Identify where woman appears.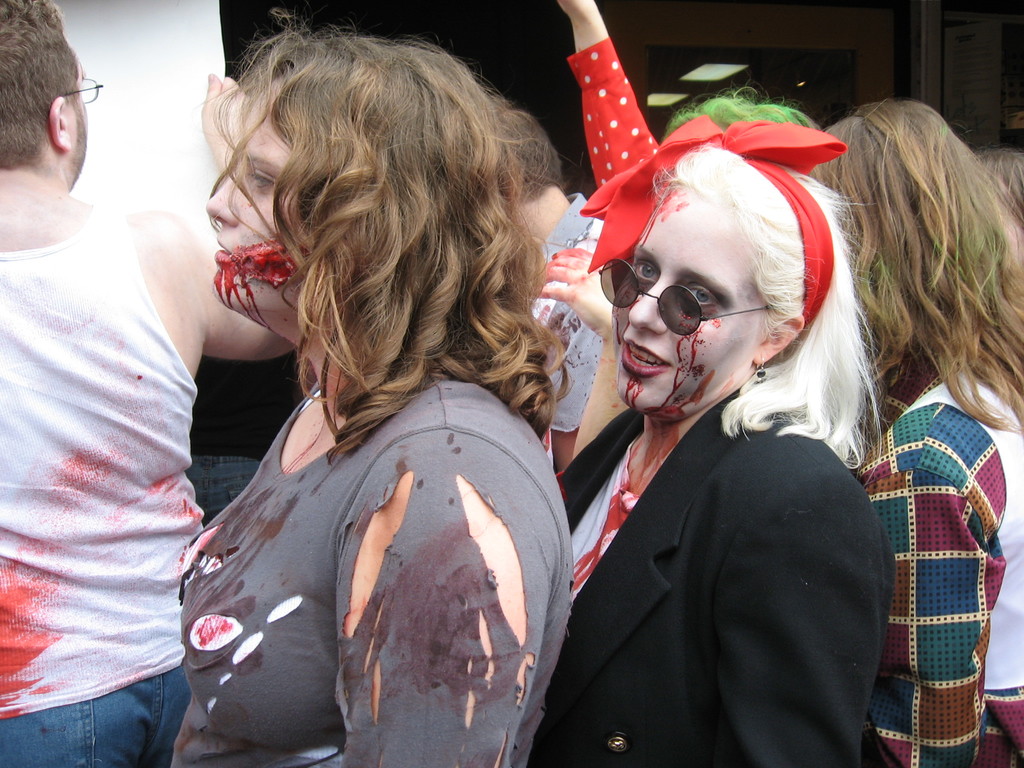
Appears at bbox=[547, 0, 828, 458].
